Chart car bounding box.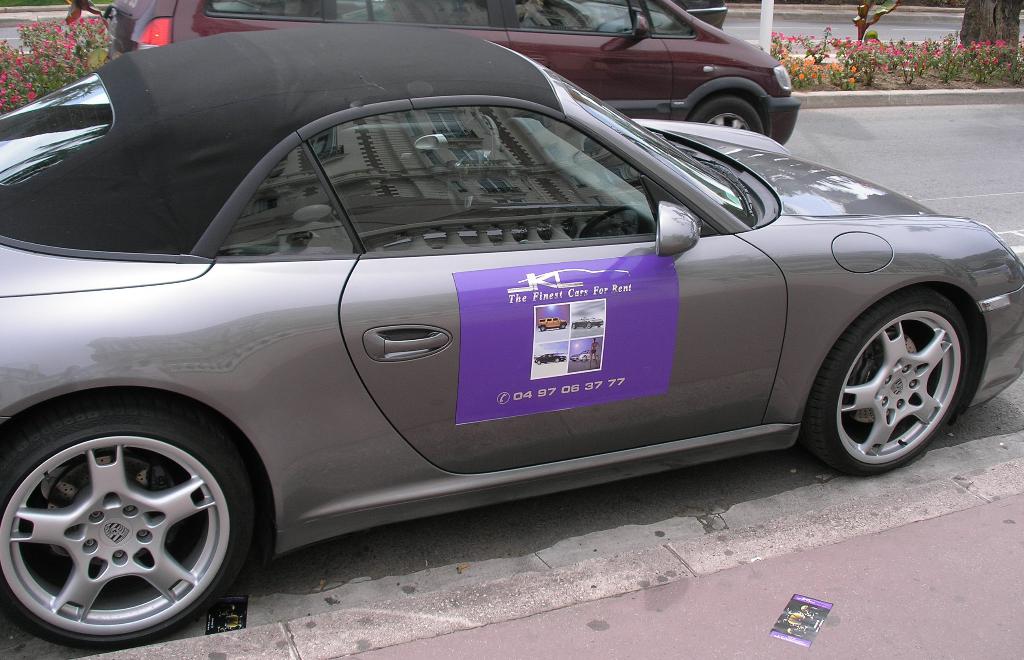
Charted: l=113, t=0, r=802, b=141.
